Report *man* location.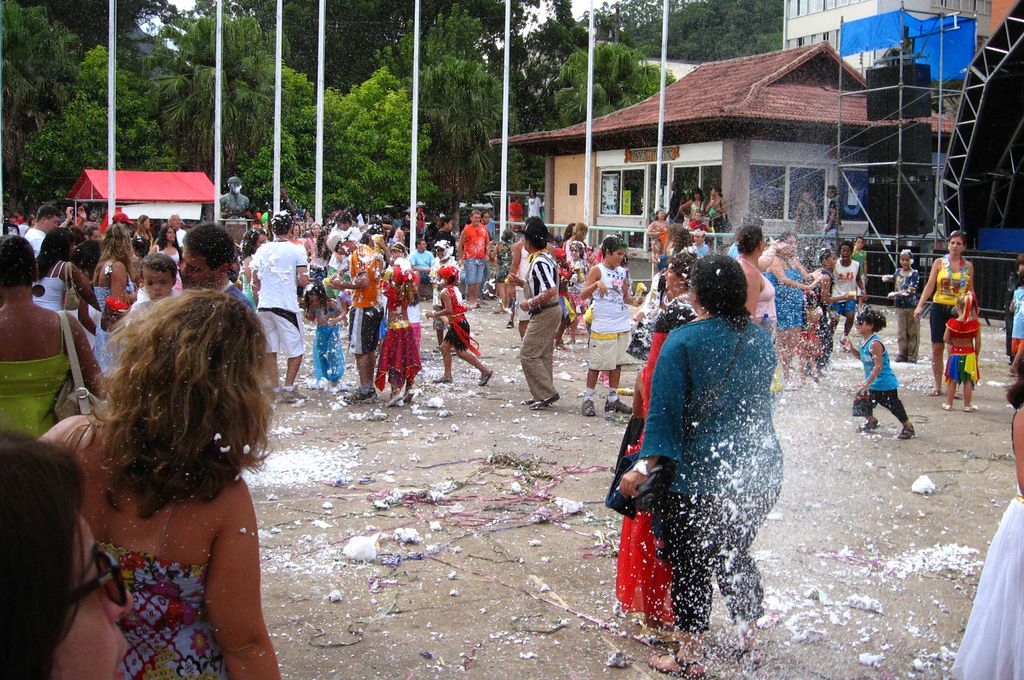
Report: locate(323, 211, 363, 302).
